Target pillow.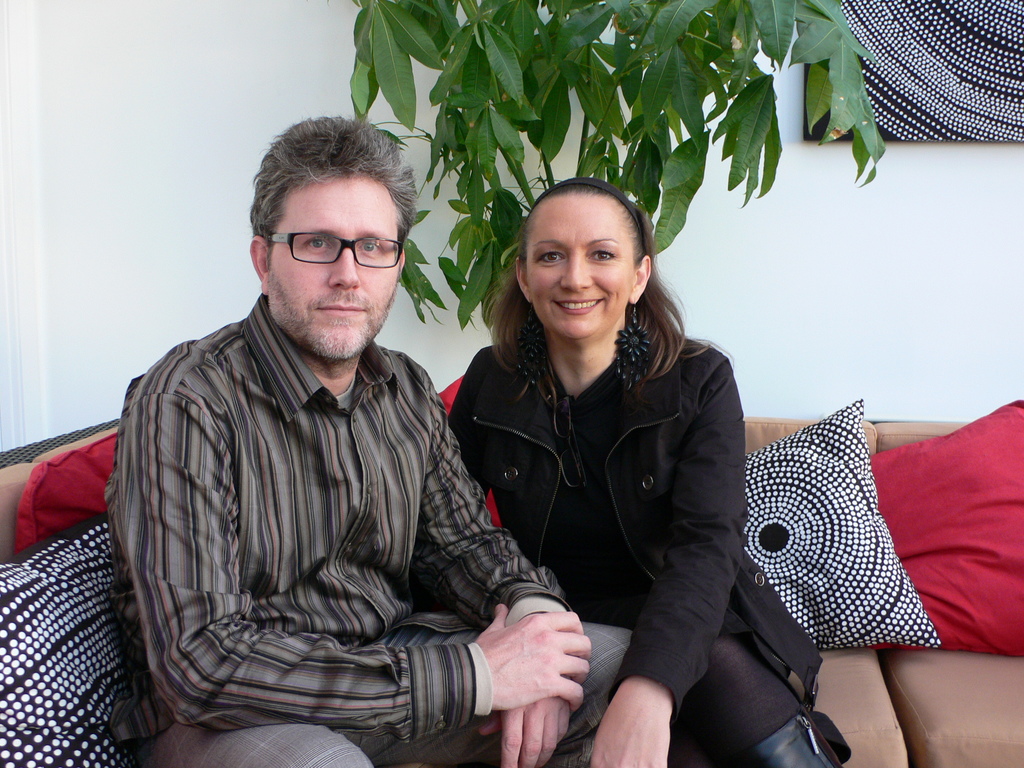
Target region: 8,433,111,564.
